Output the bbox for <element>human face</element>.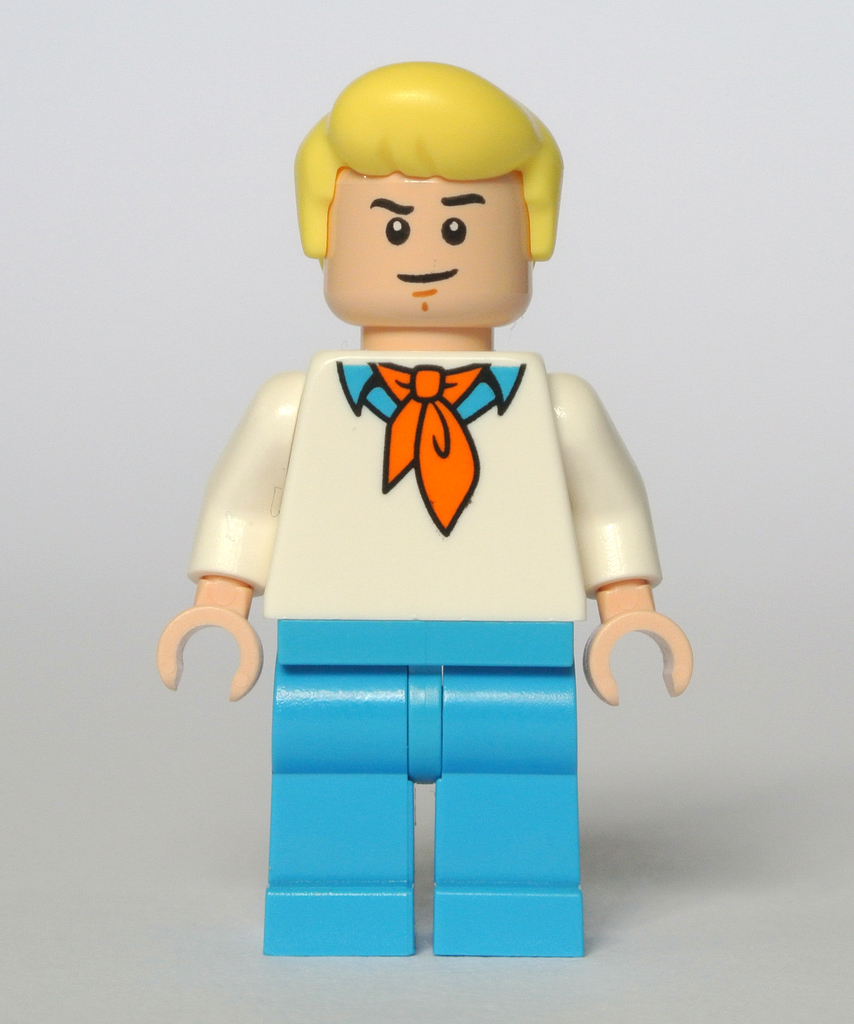
region(328, 165, 531, 321).
